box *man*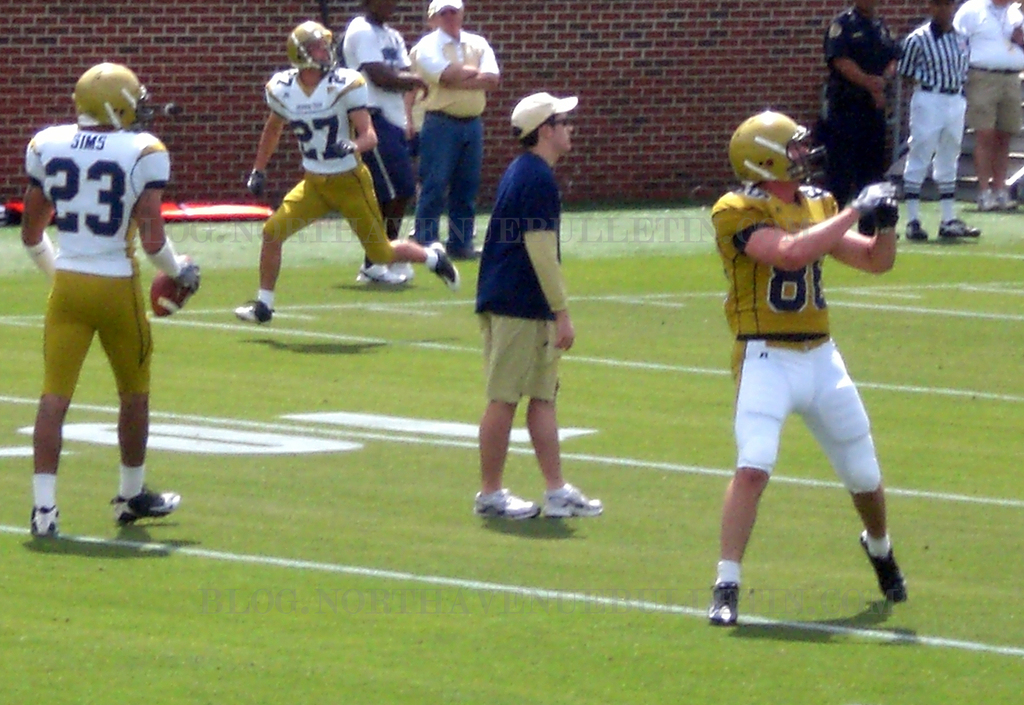
[x1=27, y1=58, x2=203, y2=542]
